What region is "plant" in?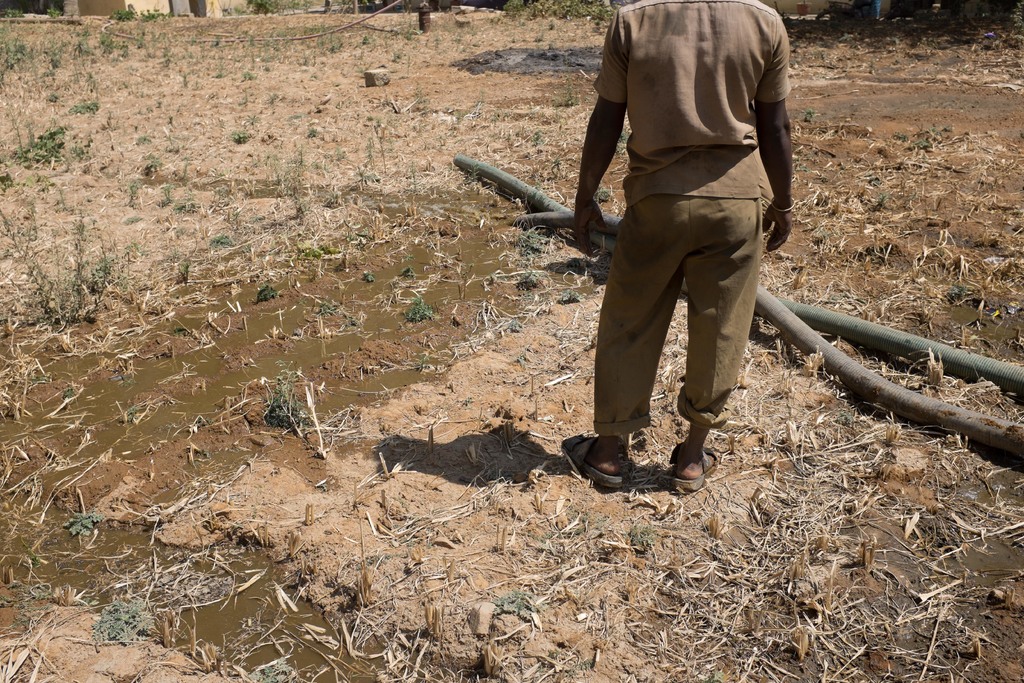
crop(257, 664, 294, 682).
